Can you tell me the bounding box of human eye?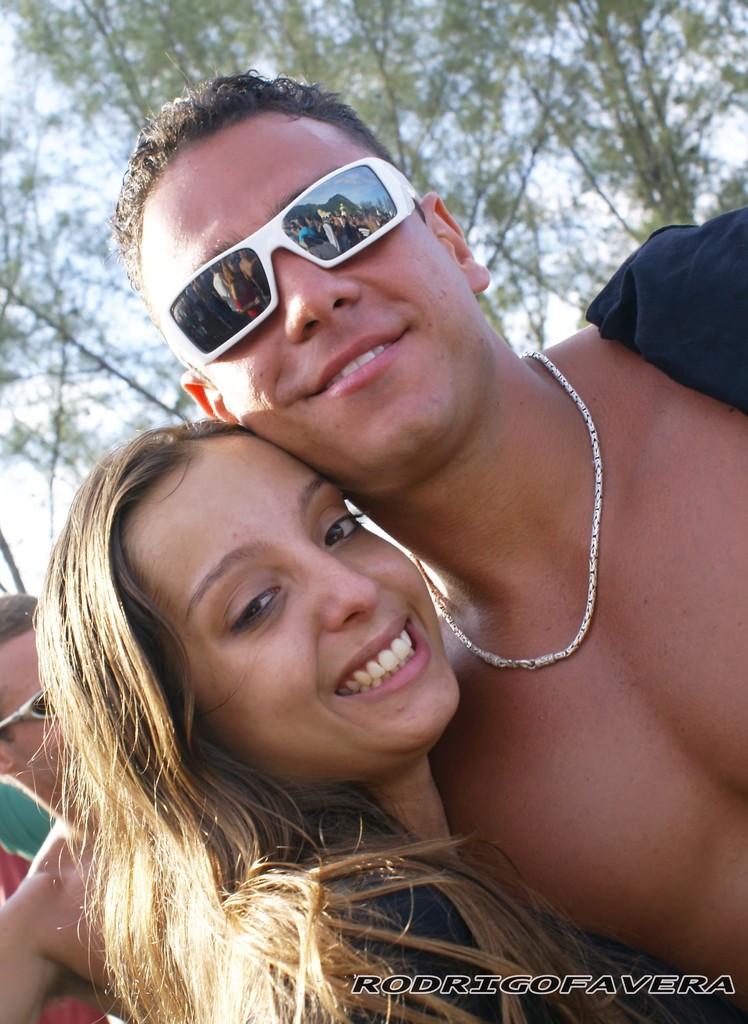
{"left": 328, "top": 511, "right": 364, "bottom": 552}.
